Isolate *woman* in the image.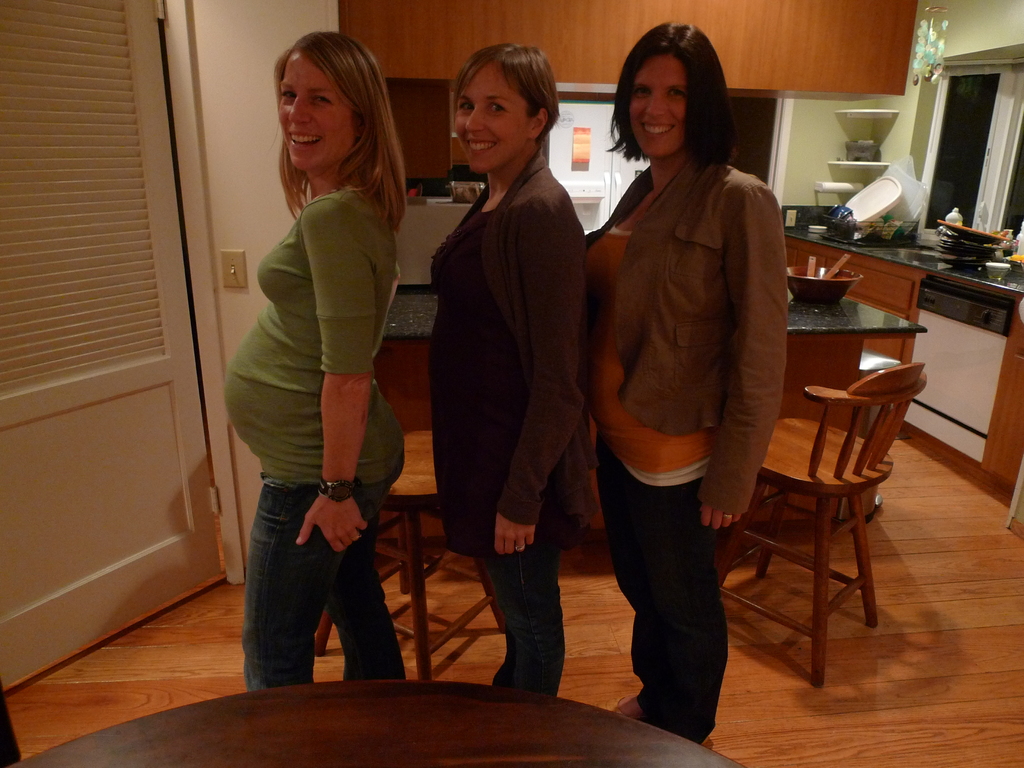
Isolated region: {"x1": 224, "y1": 29, "x2": 413, "y2": 692}.
